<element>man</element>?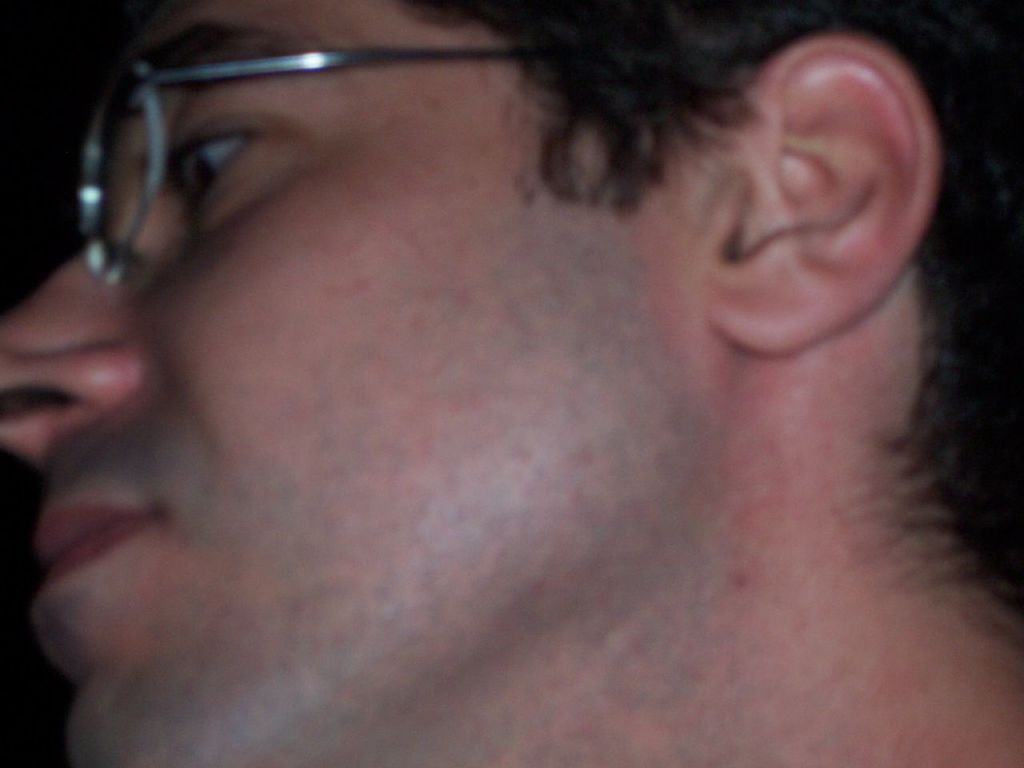
bbox(0, 0, 1023, 767)
